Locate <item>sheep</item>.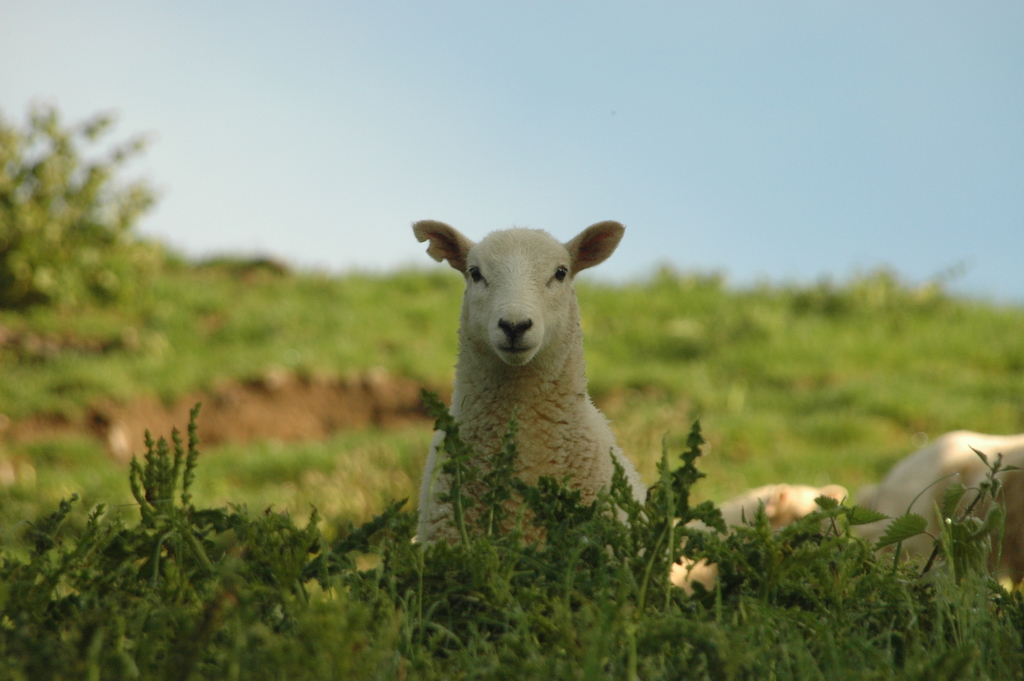
Bounding box: 413 221 646 556.
